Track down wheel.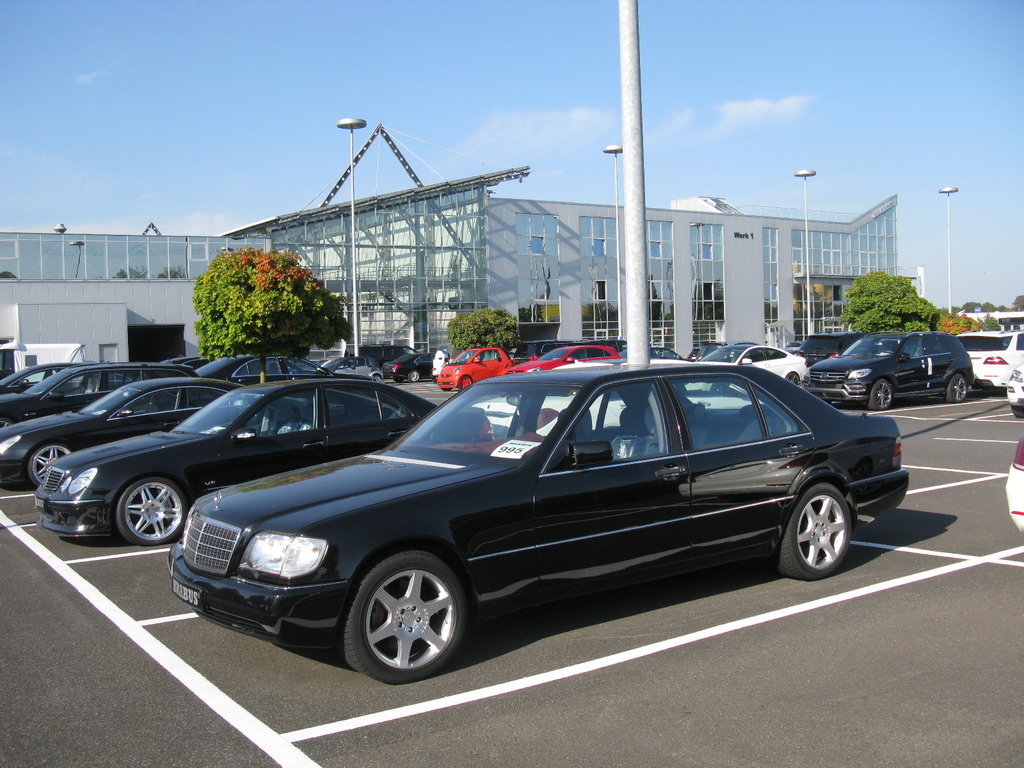
Tracked to <bbox>115, 471, 191, 547</bbox>.
